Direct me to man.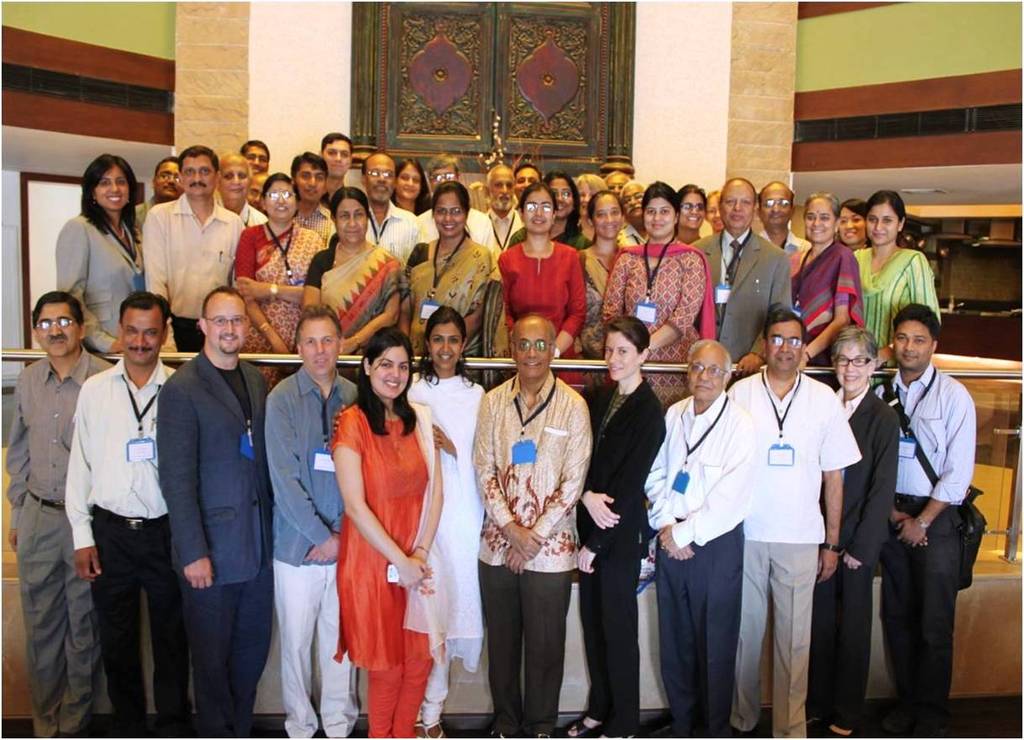
Direction: 355,146,424,262.
